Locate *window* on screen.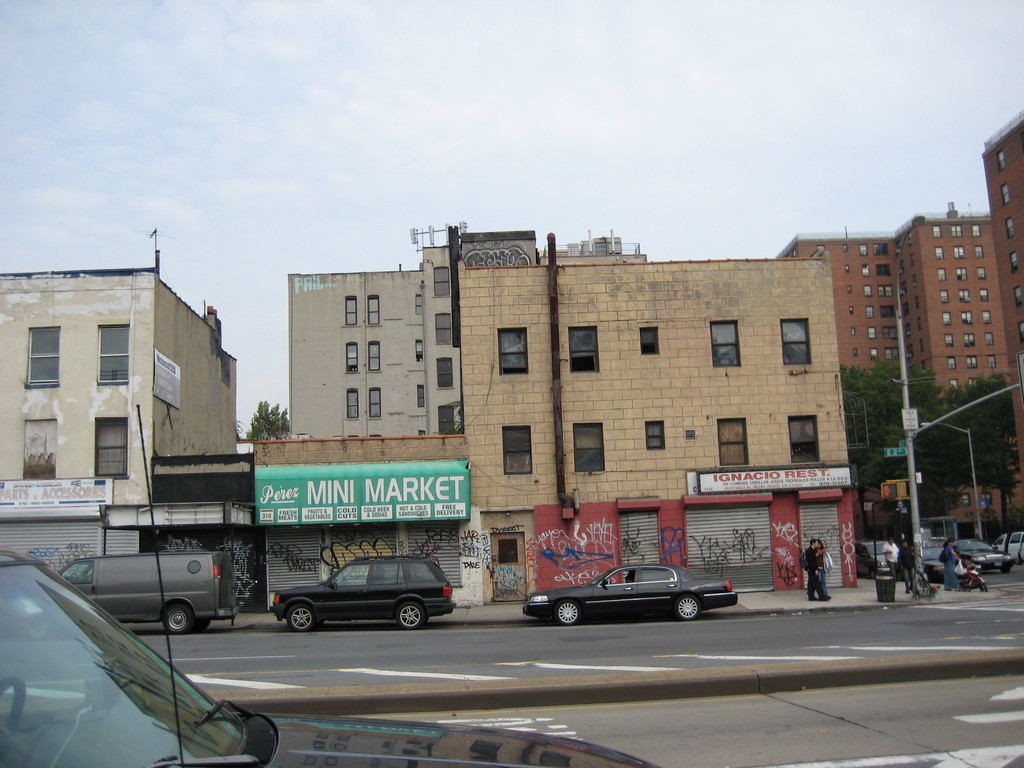
On screen at <bbox>1017, 321, 1023, 343</bbox>.
